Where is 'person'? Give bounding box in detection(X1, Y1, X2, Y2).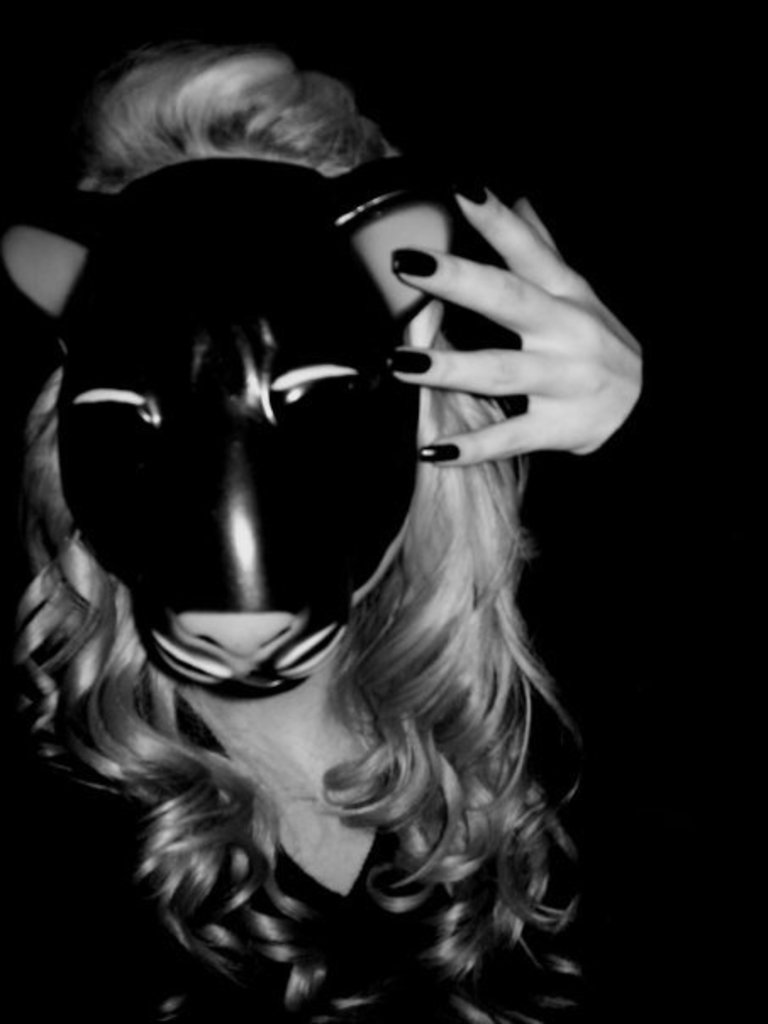
detection(3, 12, 766, 1022).
